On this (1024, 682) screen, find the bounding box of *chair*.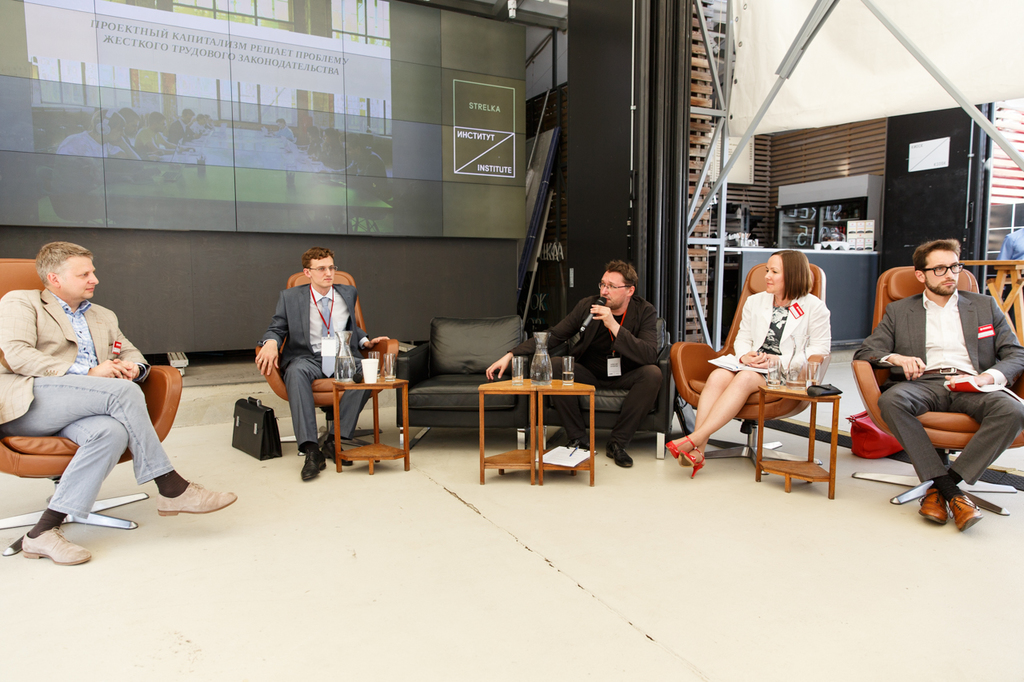
Bounding box: x1=394 y1=315 x2=536 y2=453.
